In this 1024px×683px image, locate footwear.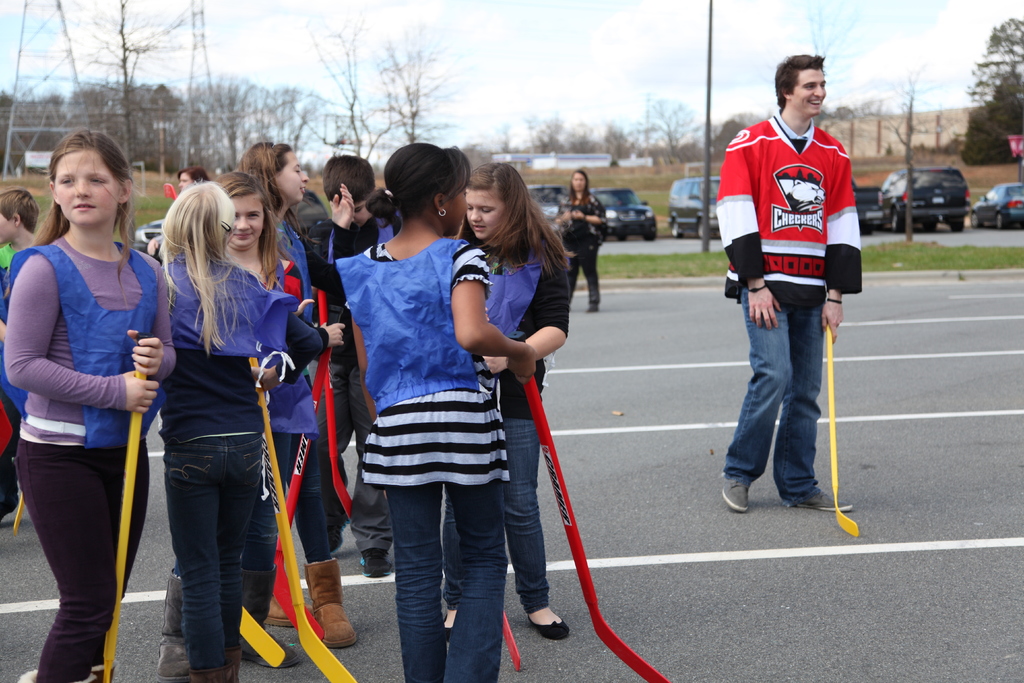
Bounding box: (left=269, top=595, right=295, bottom=624).
